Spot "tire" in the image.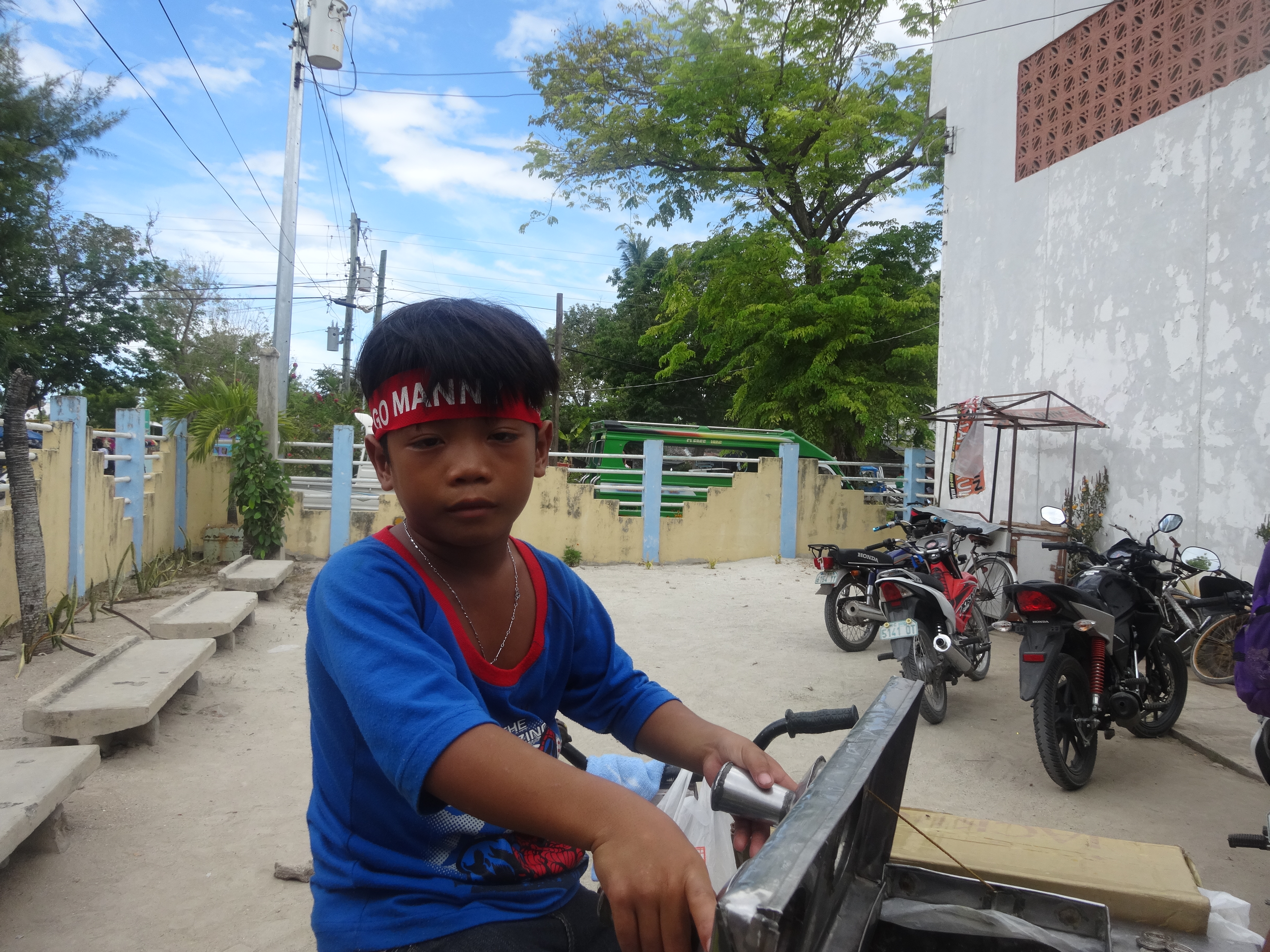
"tire" found at pyautogui.locateOnScreen(234, 159, 246, 188).
